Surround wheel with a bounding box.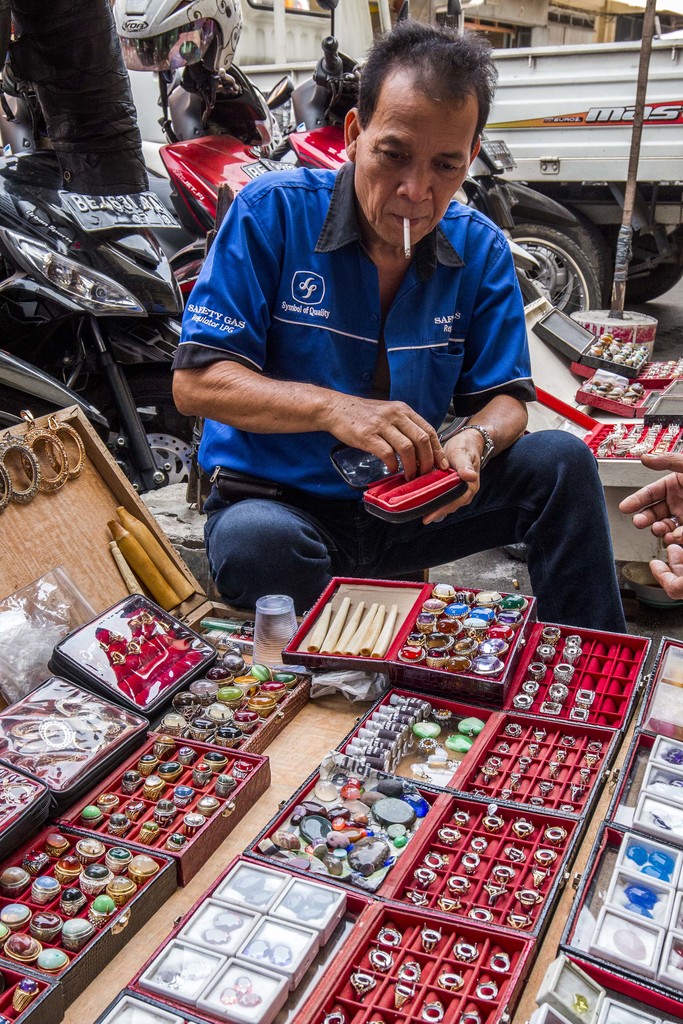
Rect(85, 364, 190, 493).
